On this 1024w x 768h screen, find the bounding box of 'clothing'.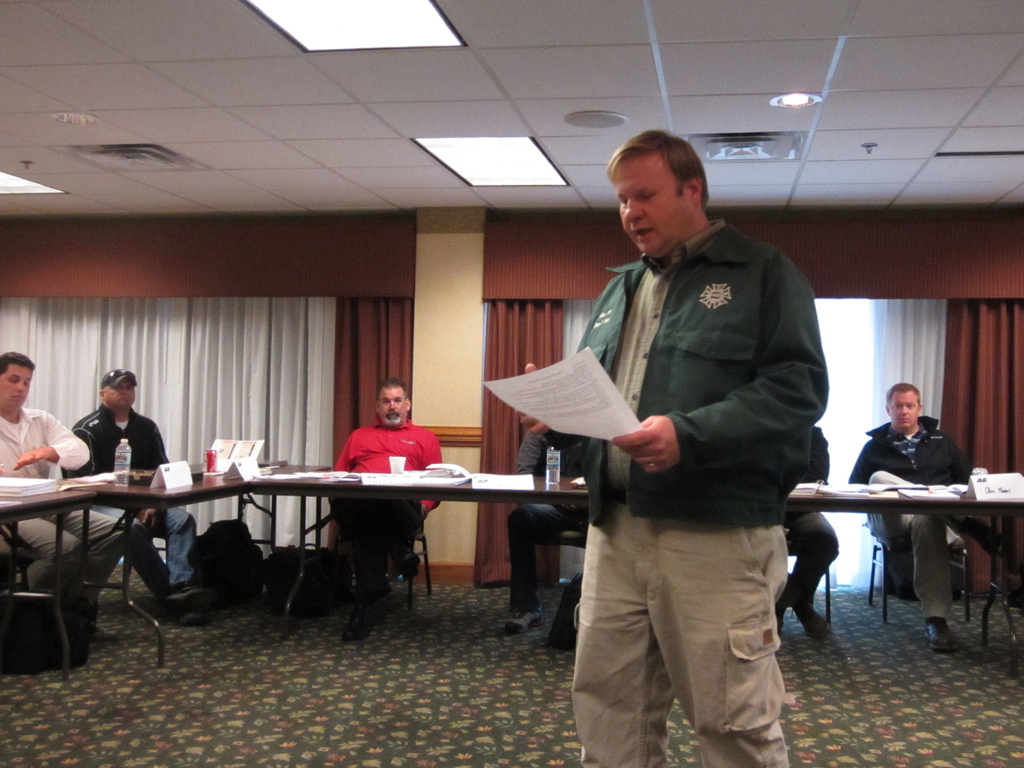
Bounding box: BBox(845, 416, 1023, 623).
